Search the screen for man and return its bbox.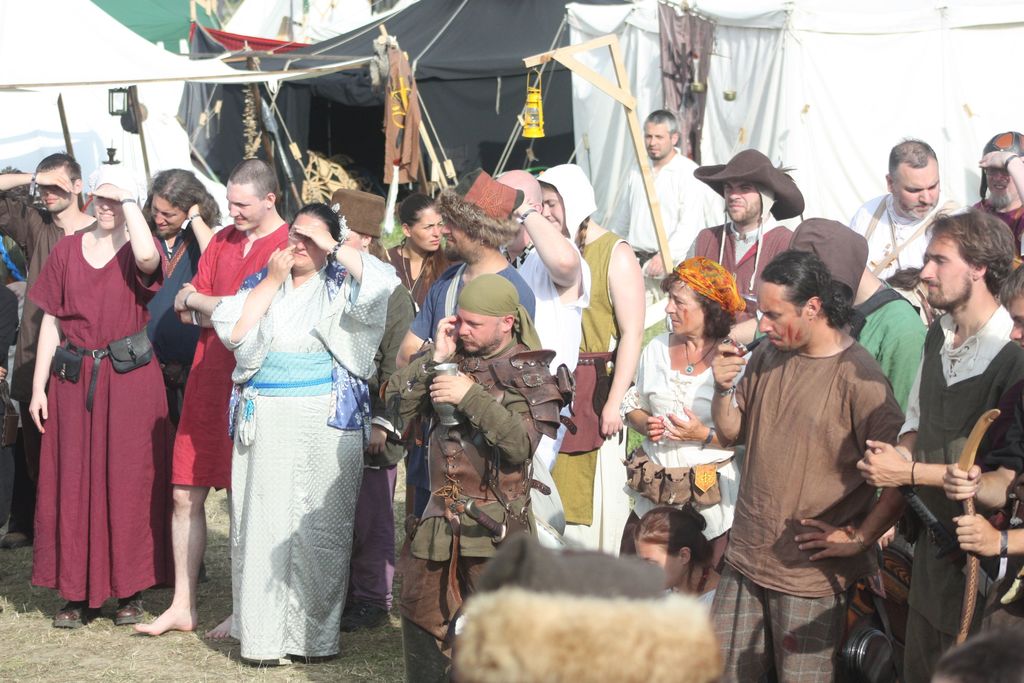
Found: region(867, 147, 1011, 682).
